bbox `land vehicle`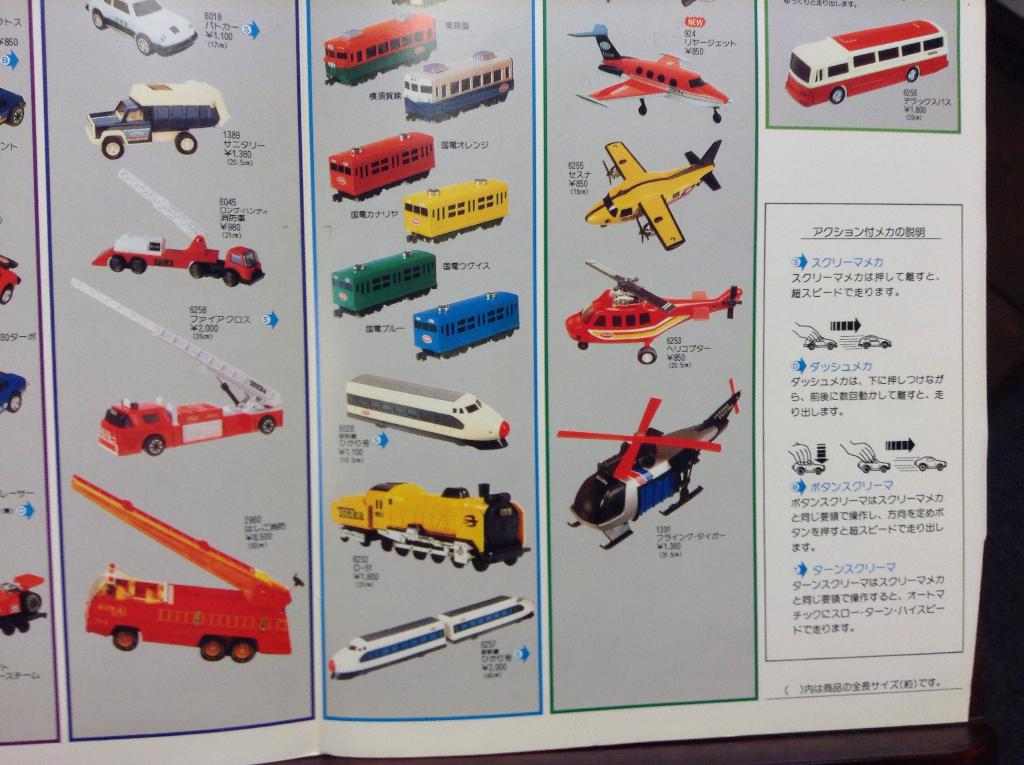
bbox=(83, 0, 200, 55)
